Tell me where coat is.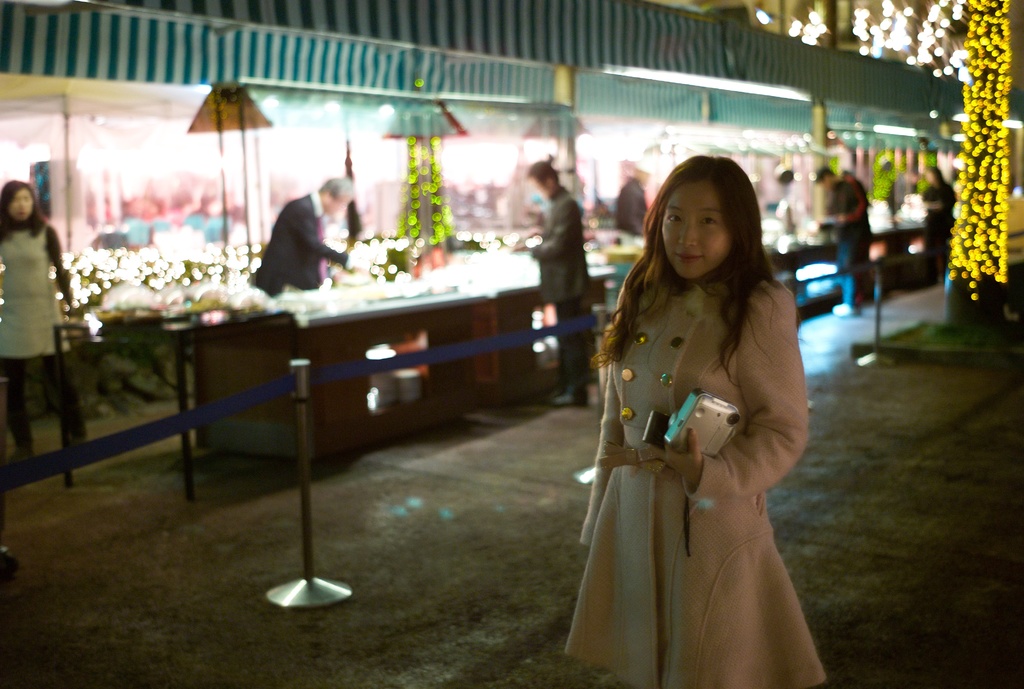
coat is at left=247, top=197, right=335, bottom=304.
